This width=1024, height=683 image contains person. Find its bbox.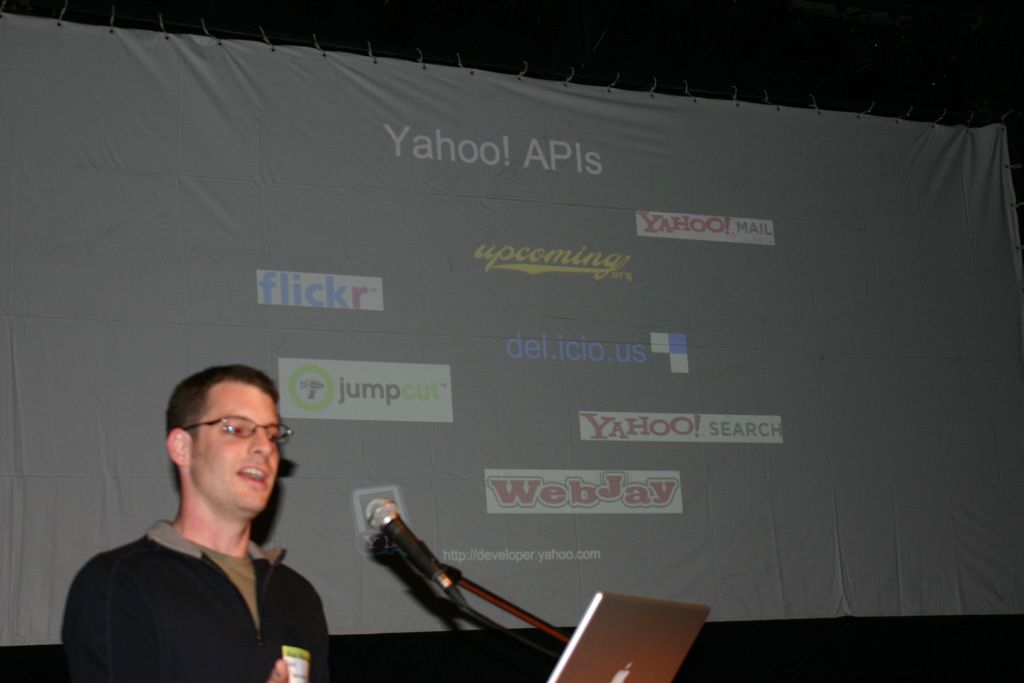
crop(61, 362, 349, 682).
